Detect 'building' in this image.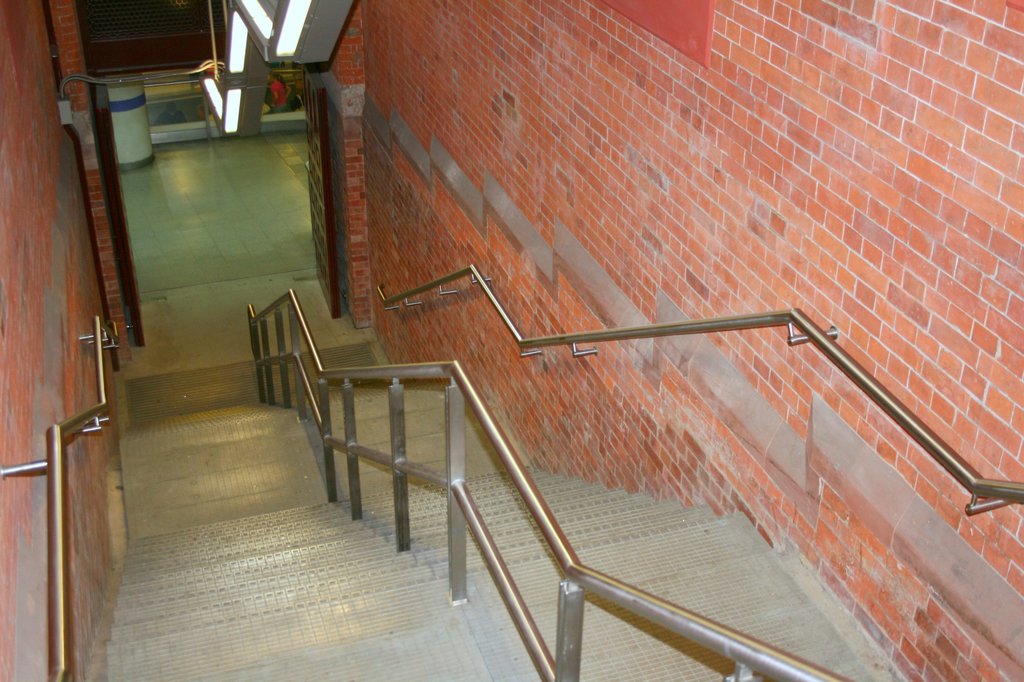
Detection: box(0, 0, 1023, 681).
